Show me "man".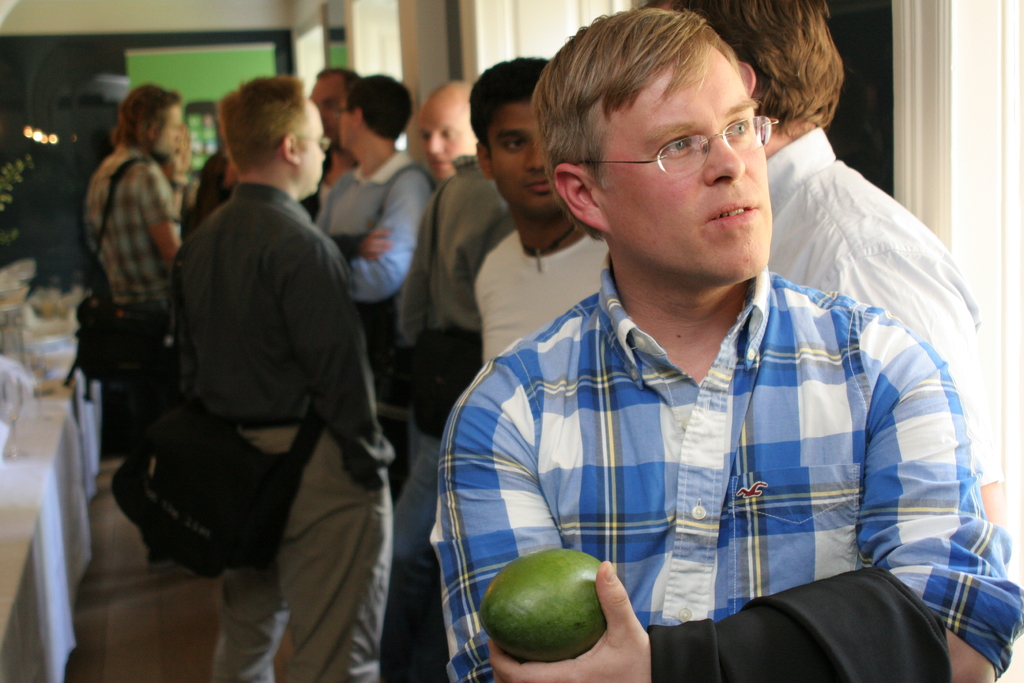
"man" is here: [173, 64, 392, 682].
